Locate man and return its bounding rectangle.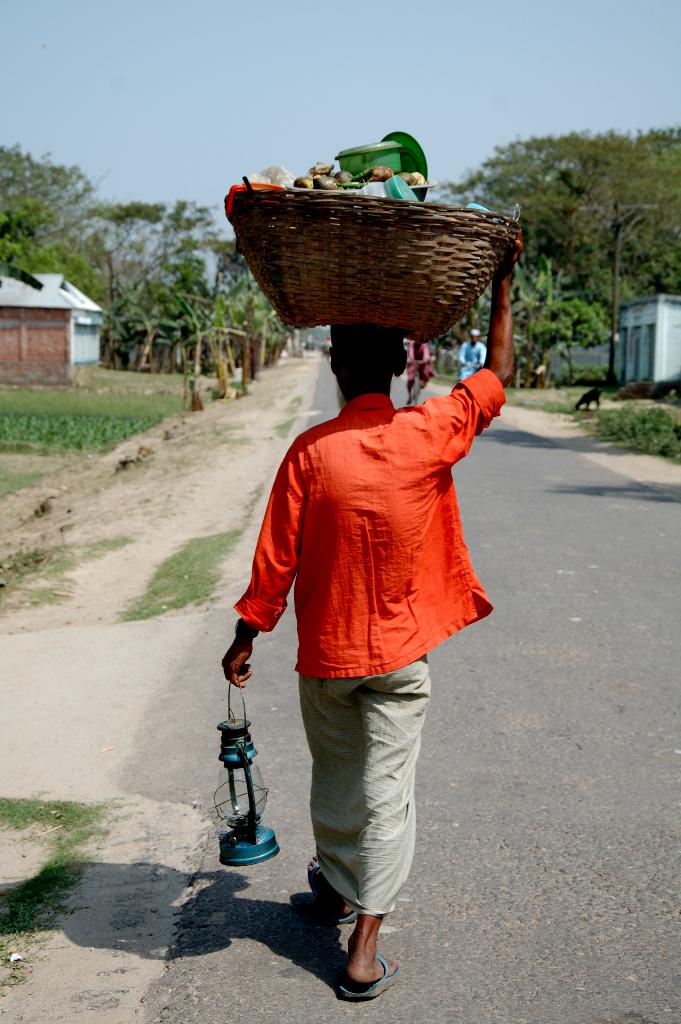
x1=459 y1=326 x2=486 y2=383.
